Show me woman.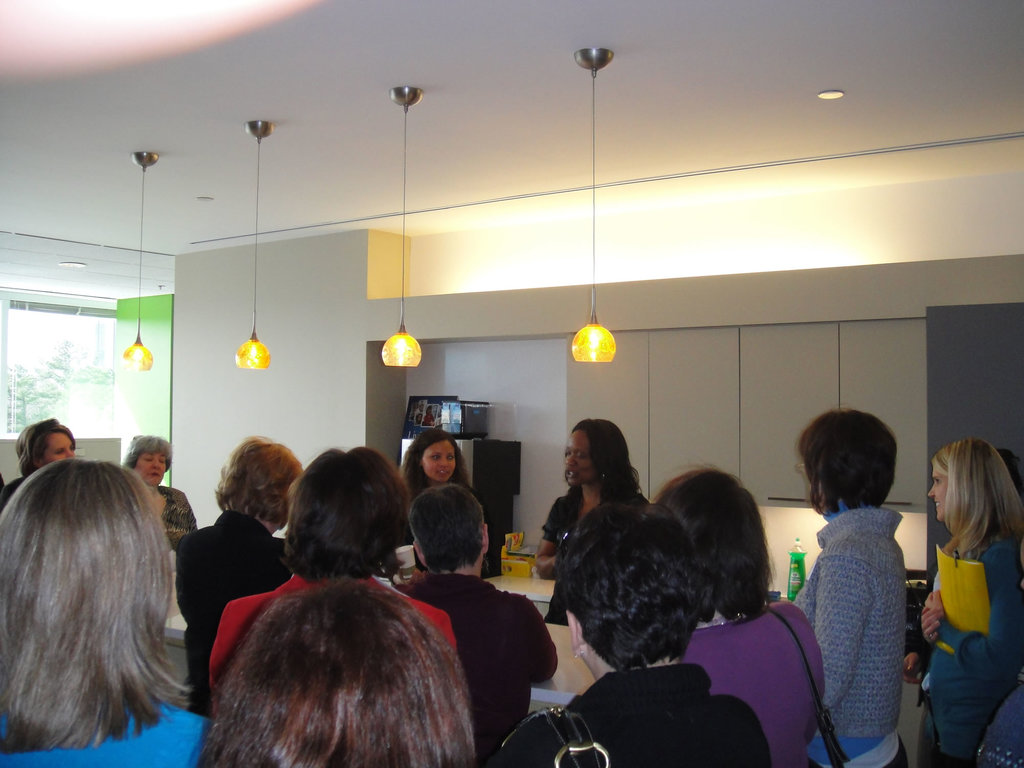
woman is here: [x1=645, y1=456, x2=831, y2=767].
